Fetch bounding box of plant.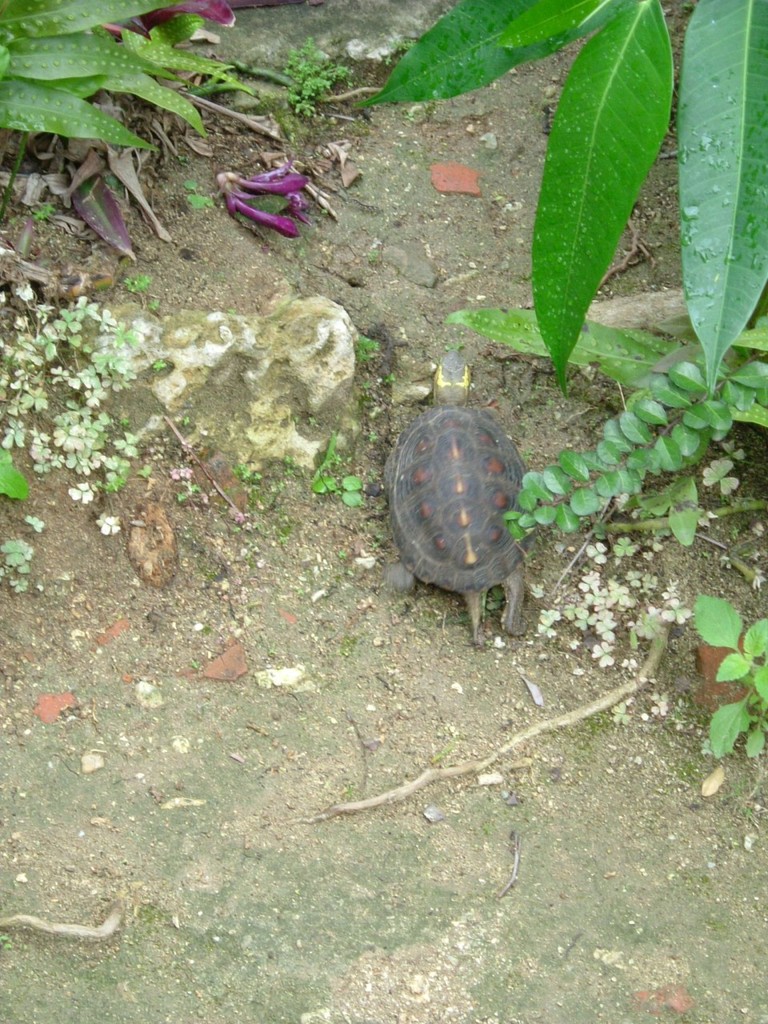
Bbox: detection(691, 587, 767, 759).
